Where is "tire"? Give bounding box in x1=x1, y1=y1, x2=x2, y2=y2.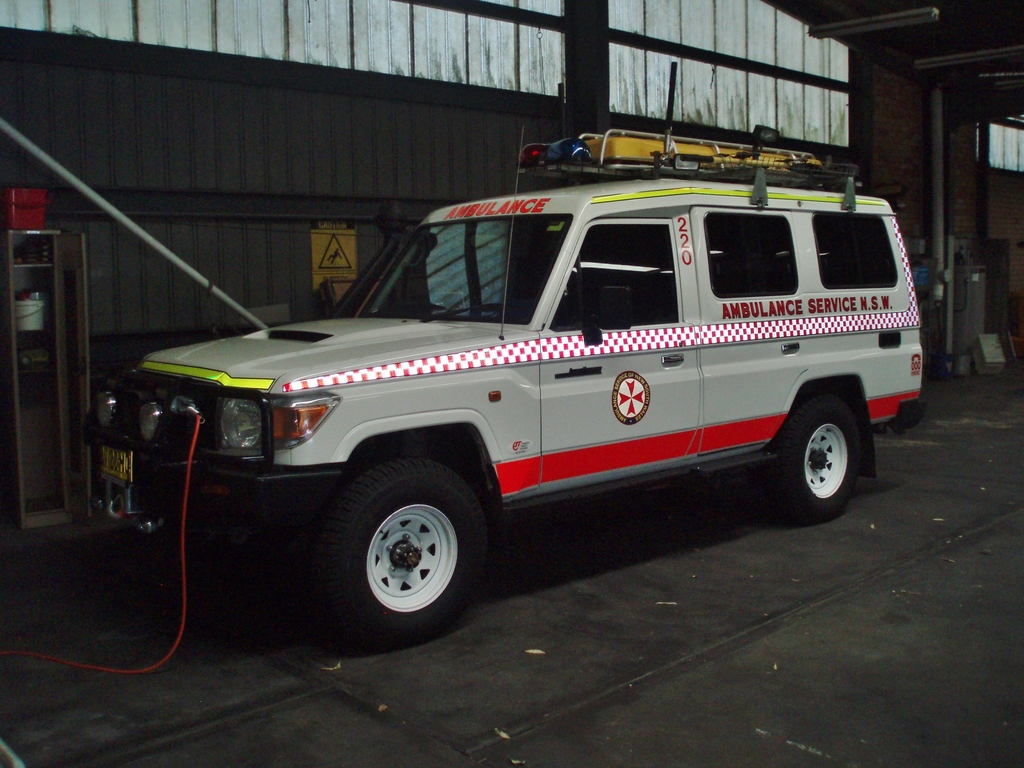
x1=322, y1=451, x2=496, y2=643.
